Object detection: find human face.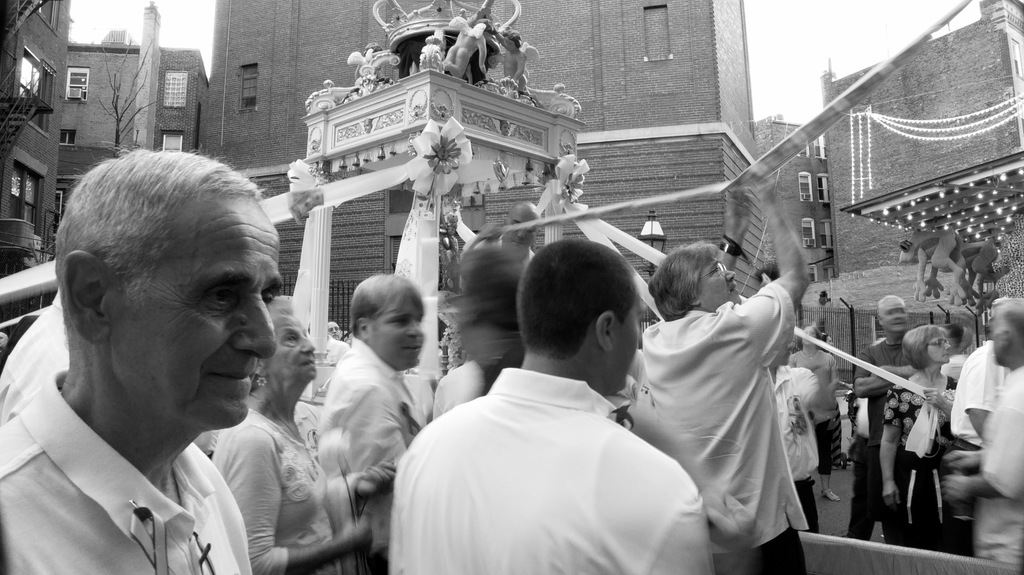
616 303 646 392.
